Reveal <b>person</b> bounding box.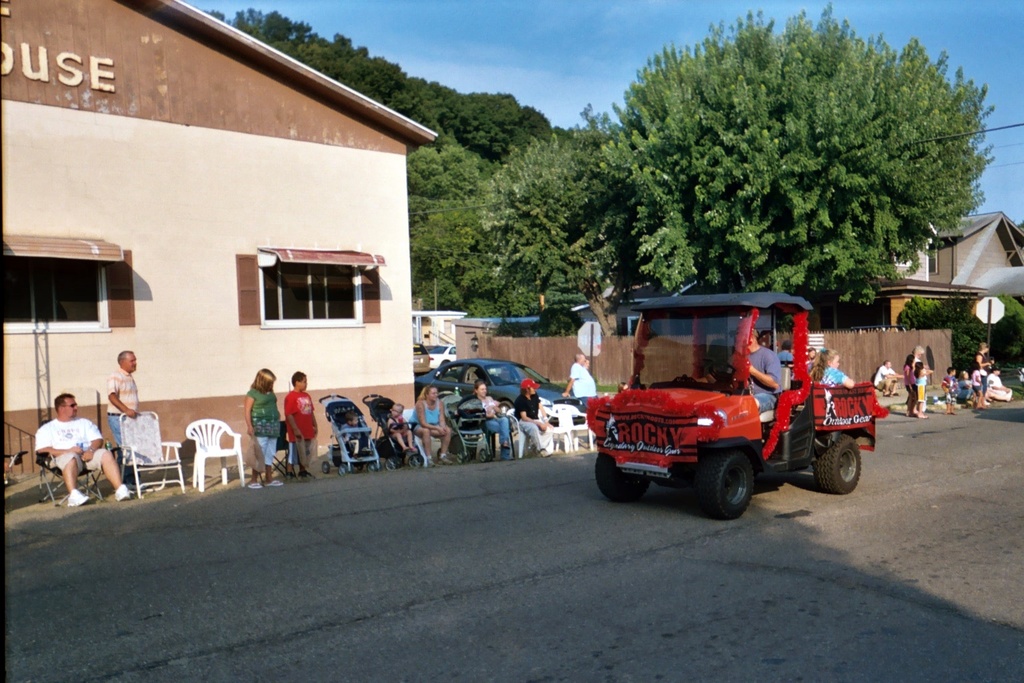
Revealed: 981, 348, 995, 394.
